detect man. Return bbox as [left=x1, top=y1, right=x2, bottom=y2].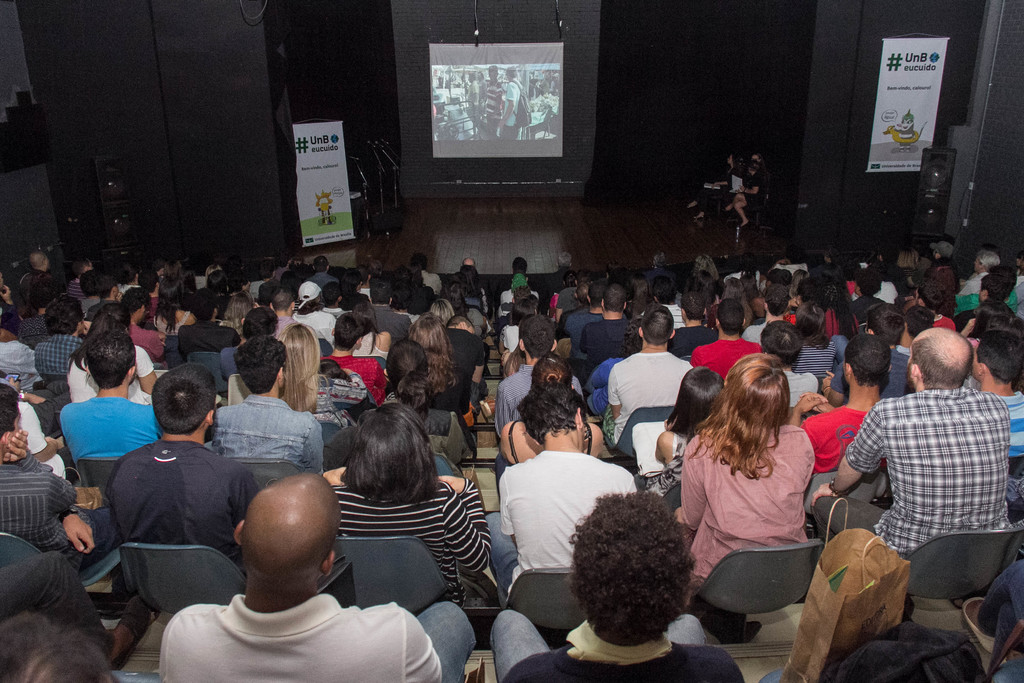
[left=120, top=286, right=164, bottom=372].
